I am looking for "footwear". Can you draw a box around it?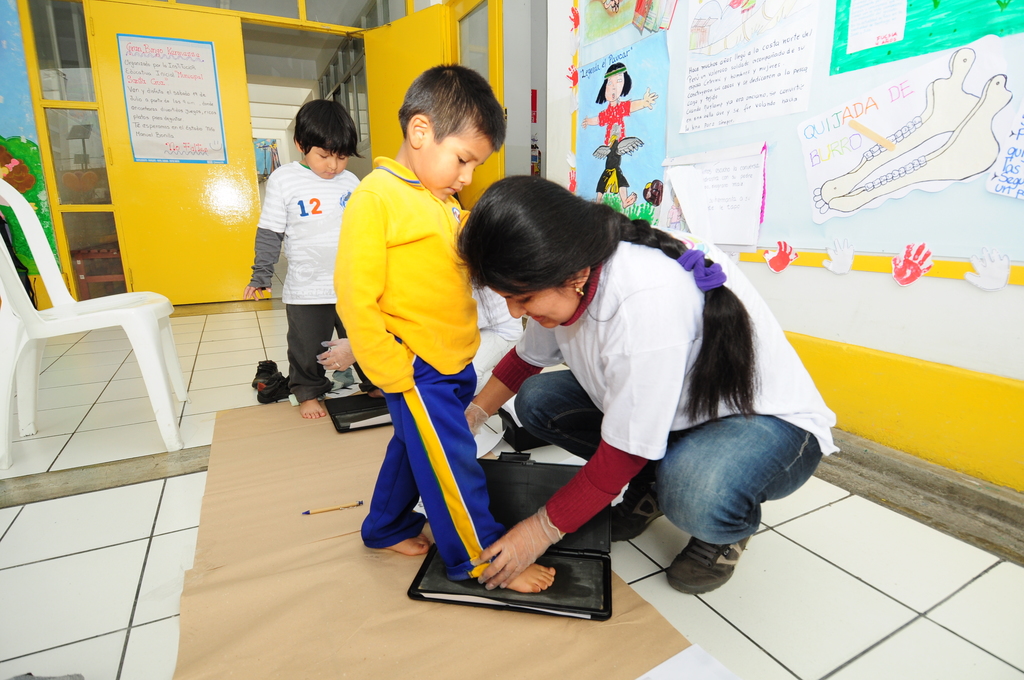
Sure, the bounding box is (left=257, top=369, right=292, bottom=406).
